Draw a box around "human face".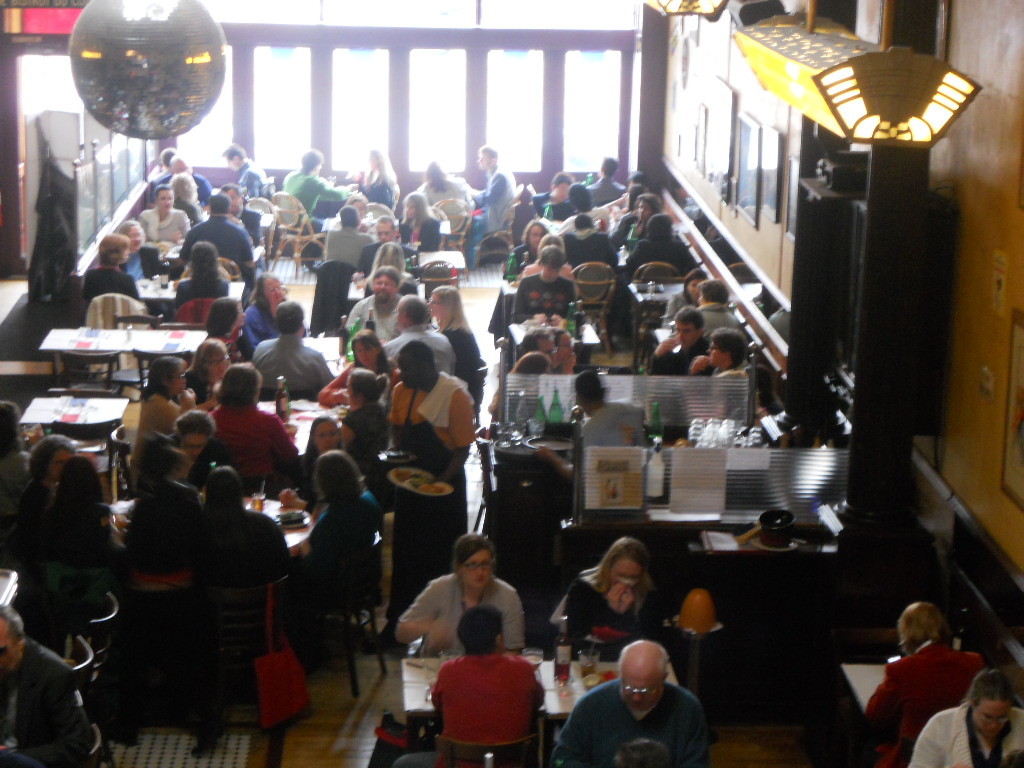
[x1=206, y1=354, x2=228, y2=381].
